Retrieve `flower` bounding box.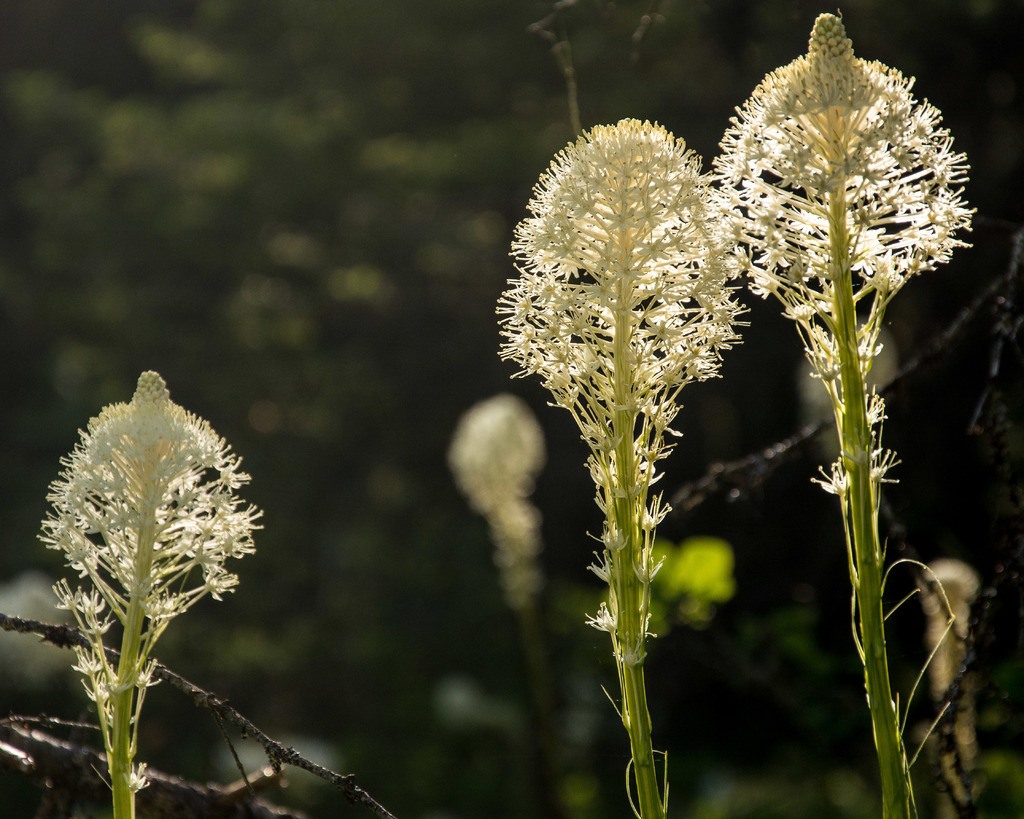
Bounding box: [x1=492, y1=113, x2=751, y2=641].
